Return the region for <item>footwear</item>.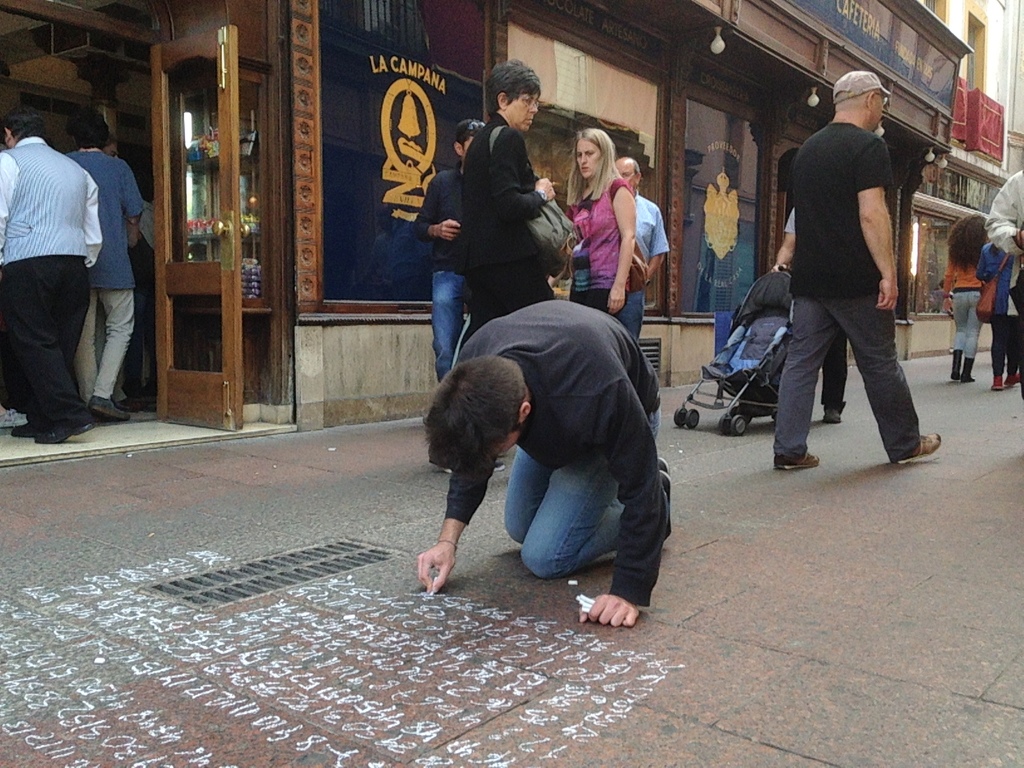
{"left": 992, "top": 369, "right": 1003, "bottom": 393}.
